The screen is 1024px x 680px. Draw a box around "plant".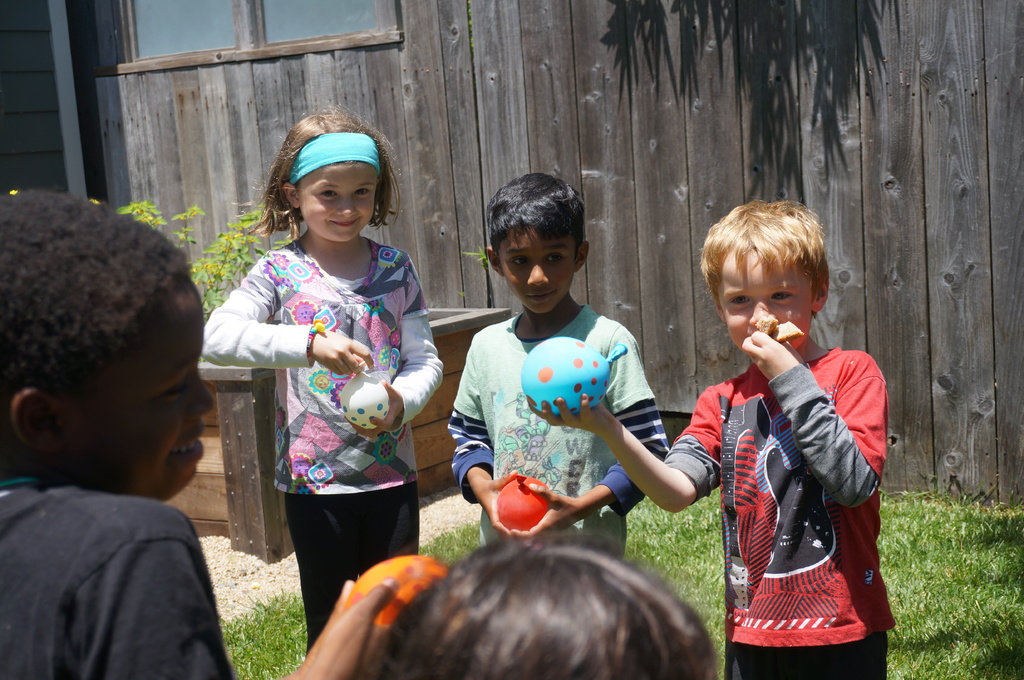
Rect(115, 201, 268, 304).
